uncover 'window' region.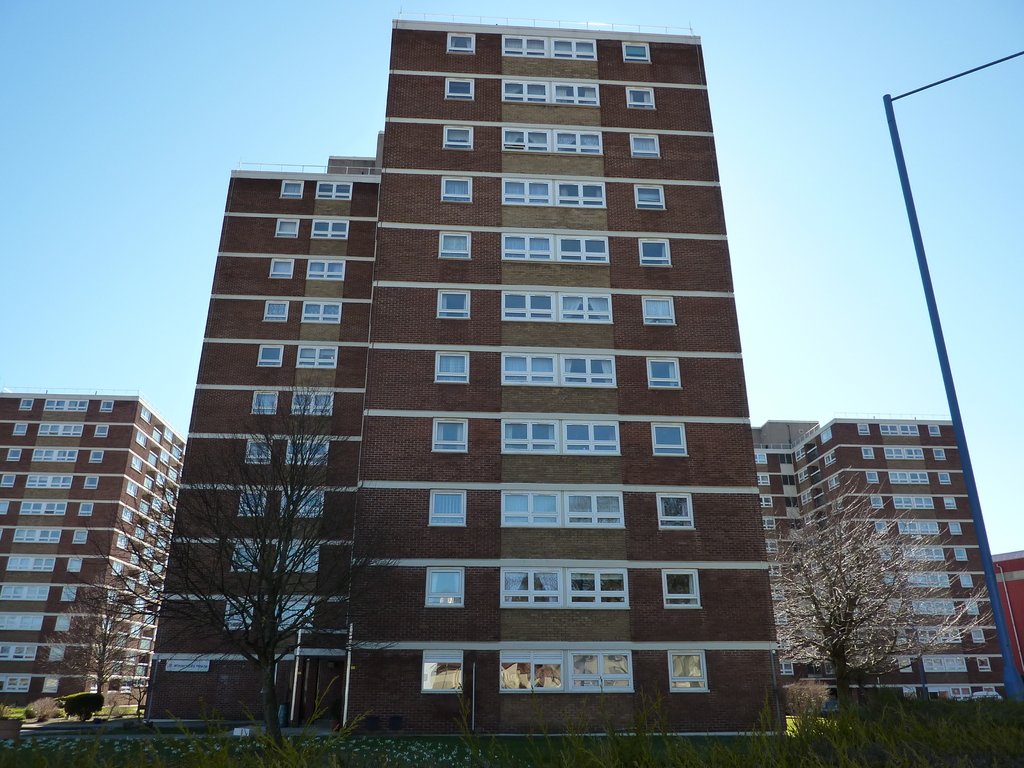
Uncovered: detection(44, 399, 88, 412).
